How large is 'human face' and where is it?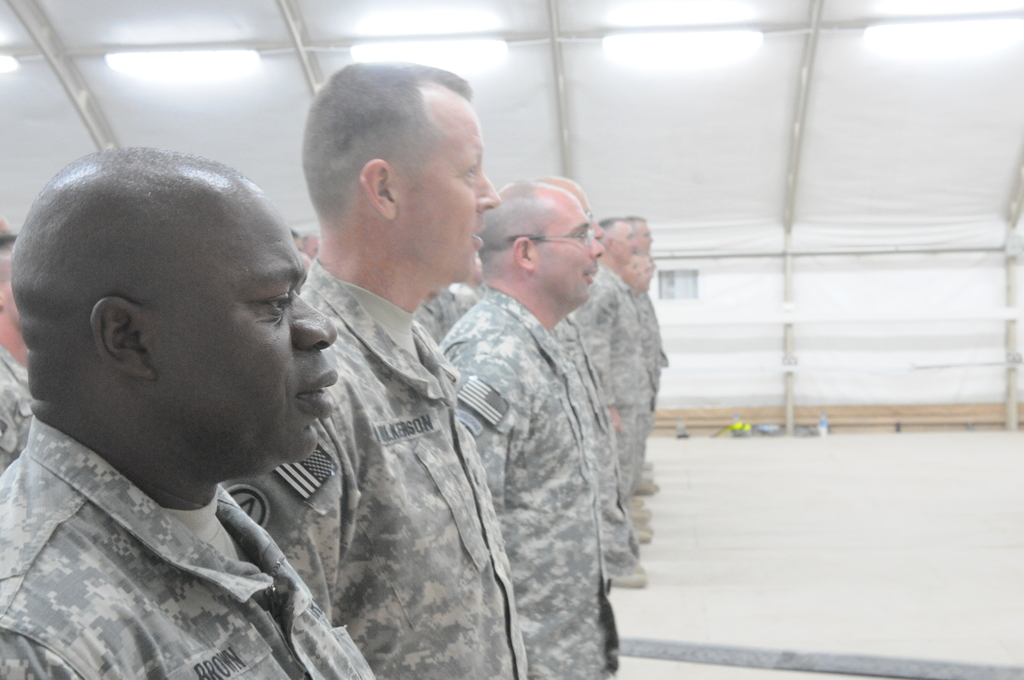
Bounding box: [left=141, top=191, right=340, bottom=477].
